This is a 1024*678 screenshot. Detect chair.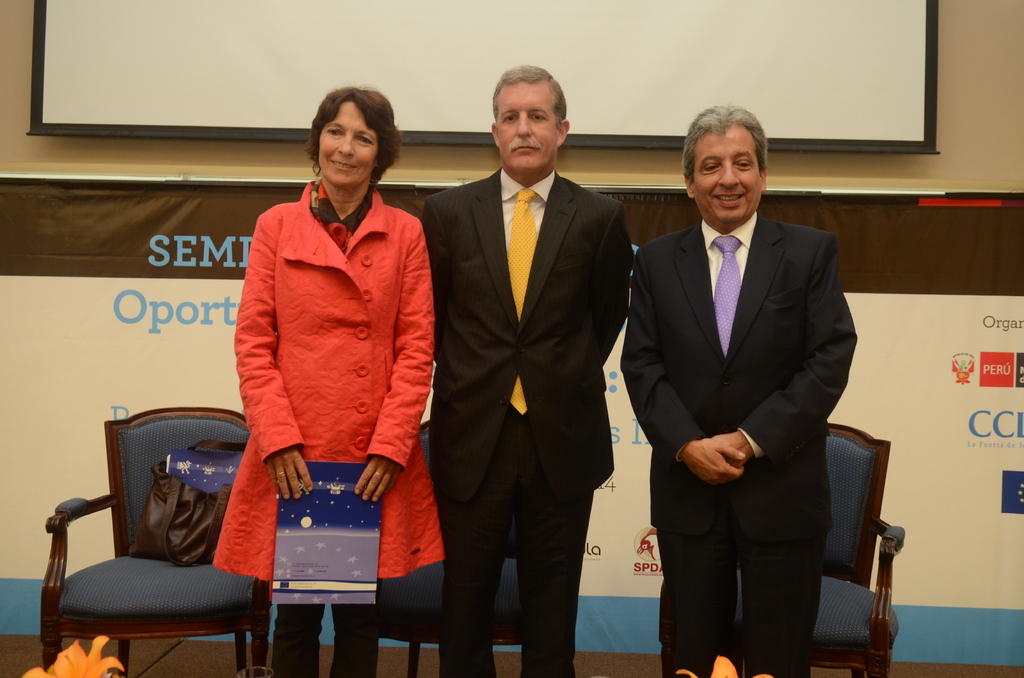
(x1=24, y1=421, x2=277, y2=675).
